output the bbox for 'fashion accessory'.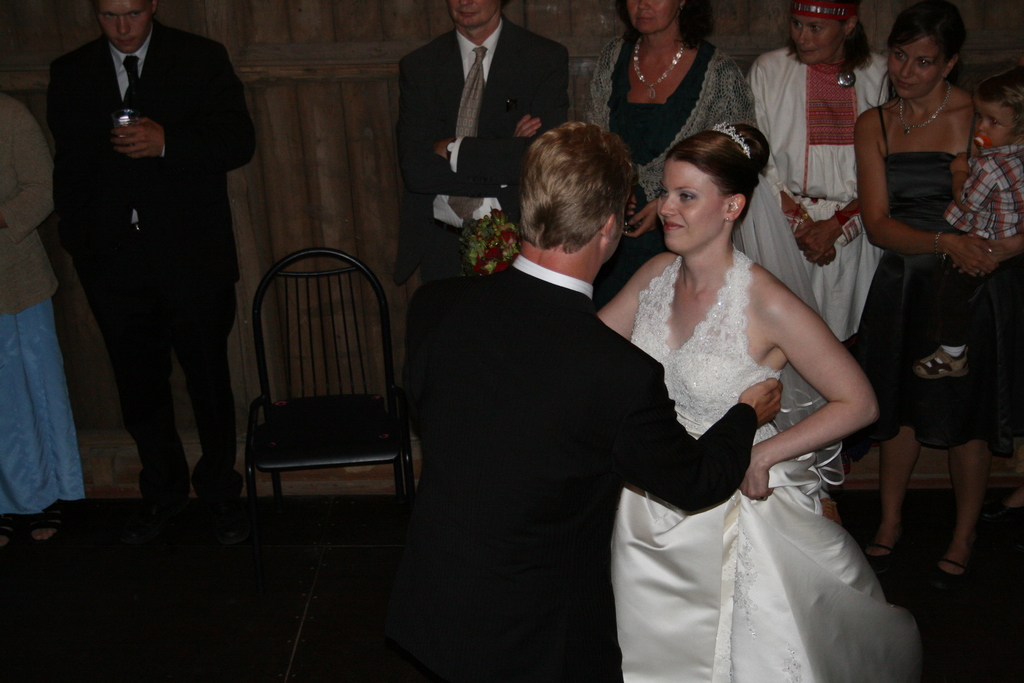
crop(120, 51, 141, 88).
